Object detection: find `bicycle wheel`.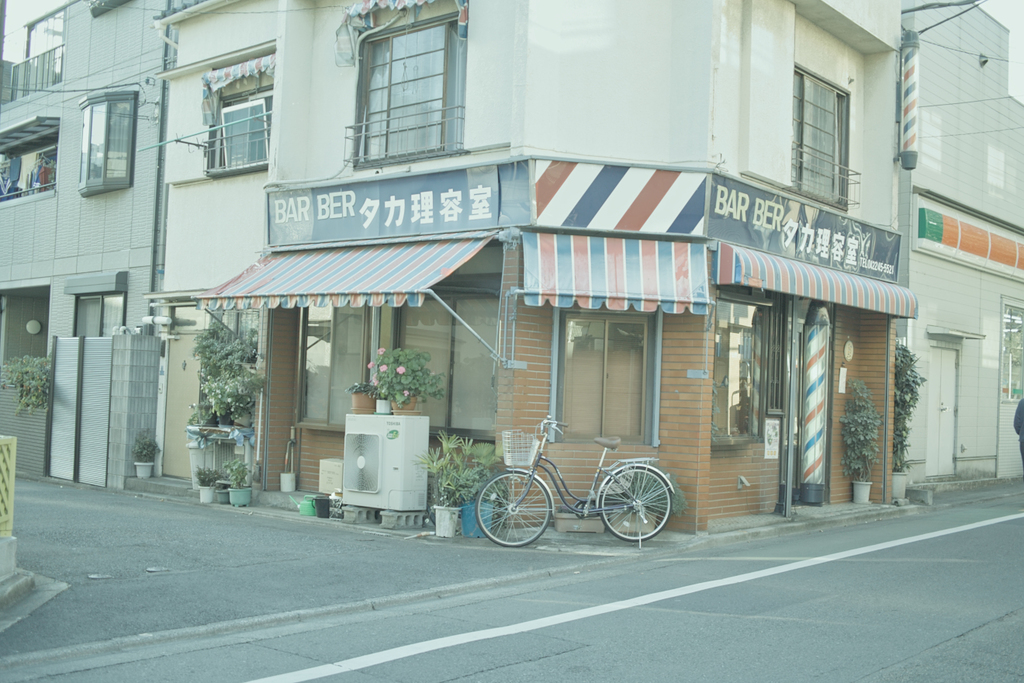
596:464:674:539.
